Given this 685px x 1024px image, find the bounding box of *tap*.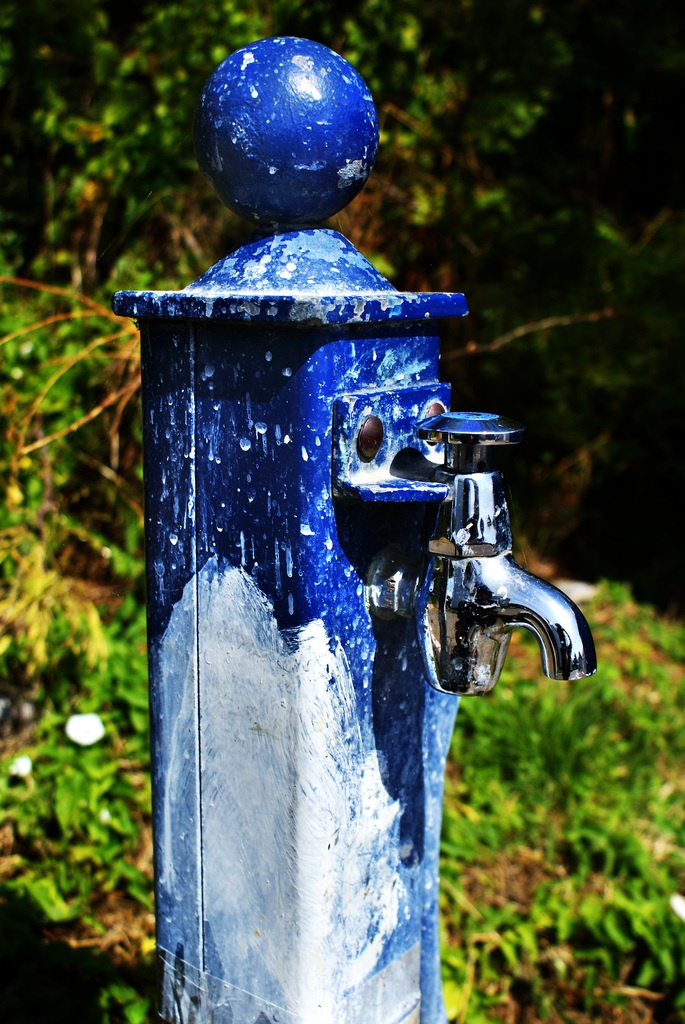
box(414, 518, 593, 700).
